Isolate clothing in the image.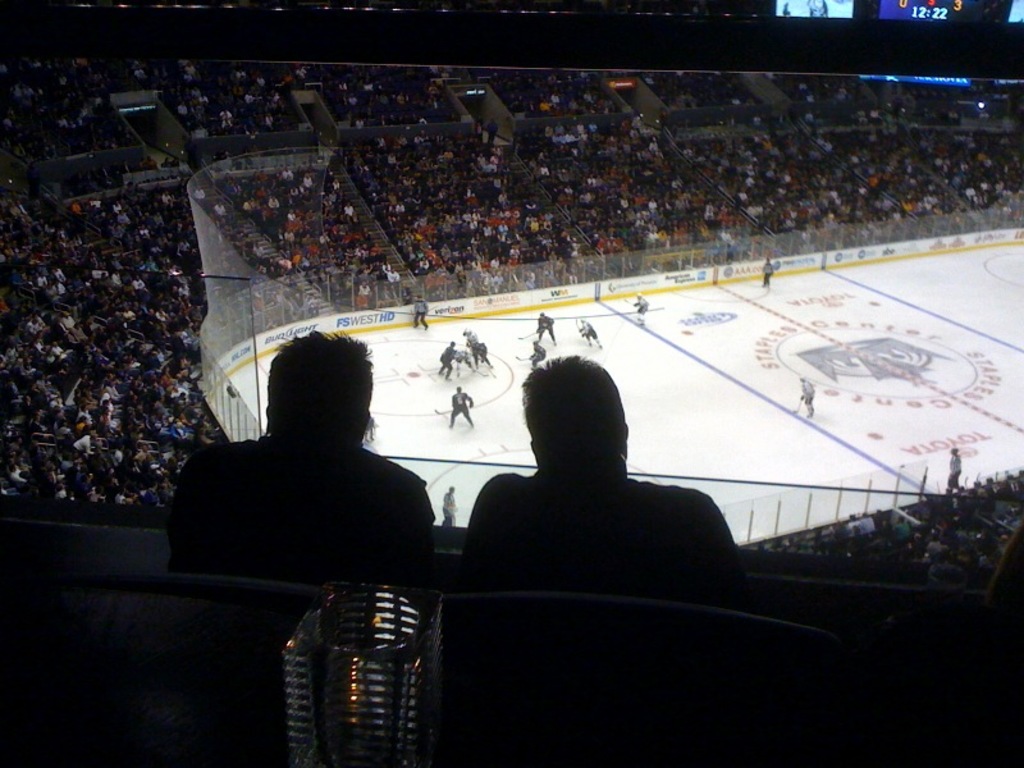
Isolated region: rect(635, 301, 649, 317).
